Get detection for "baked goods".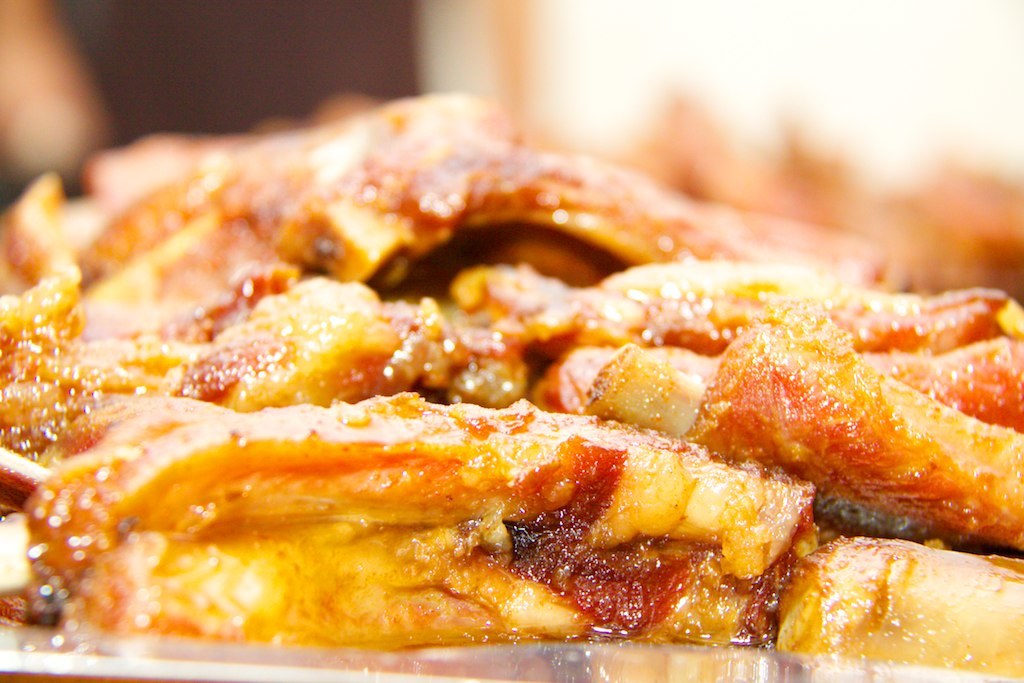
Detection: Rect(0, 68, 1023, 682).
